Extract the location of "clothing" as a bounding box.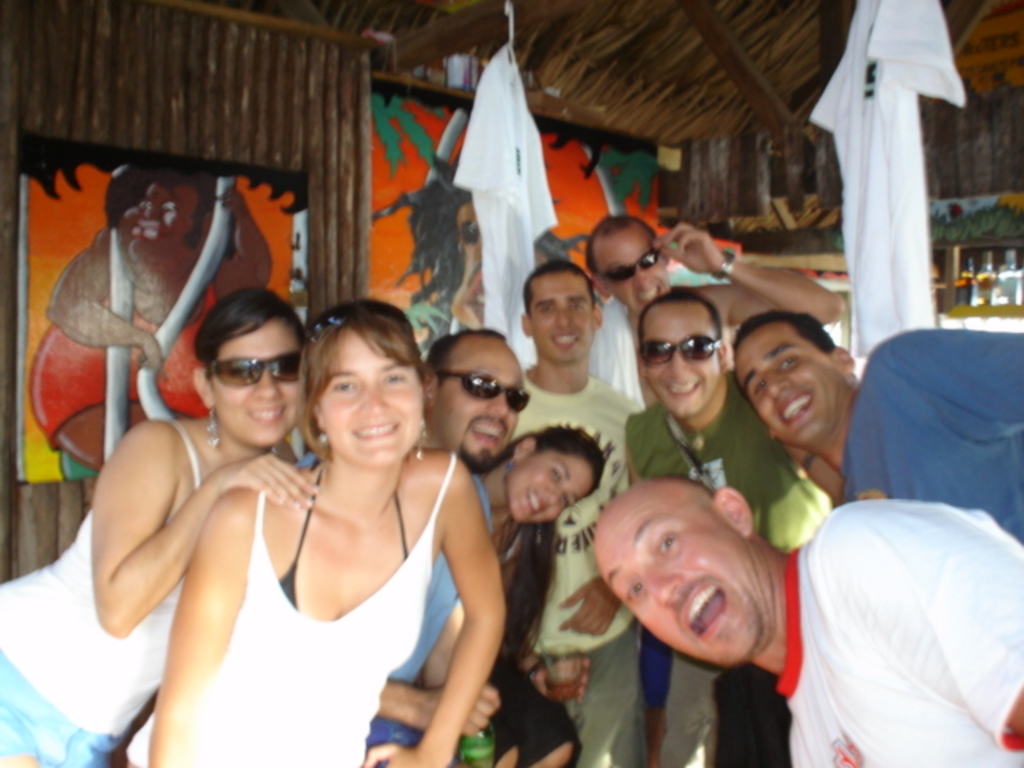
[left=454, top=371, right=638, bottom=766].
